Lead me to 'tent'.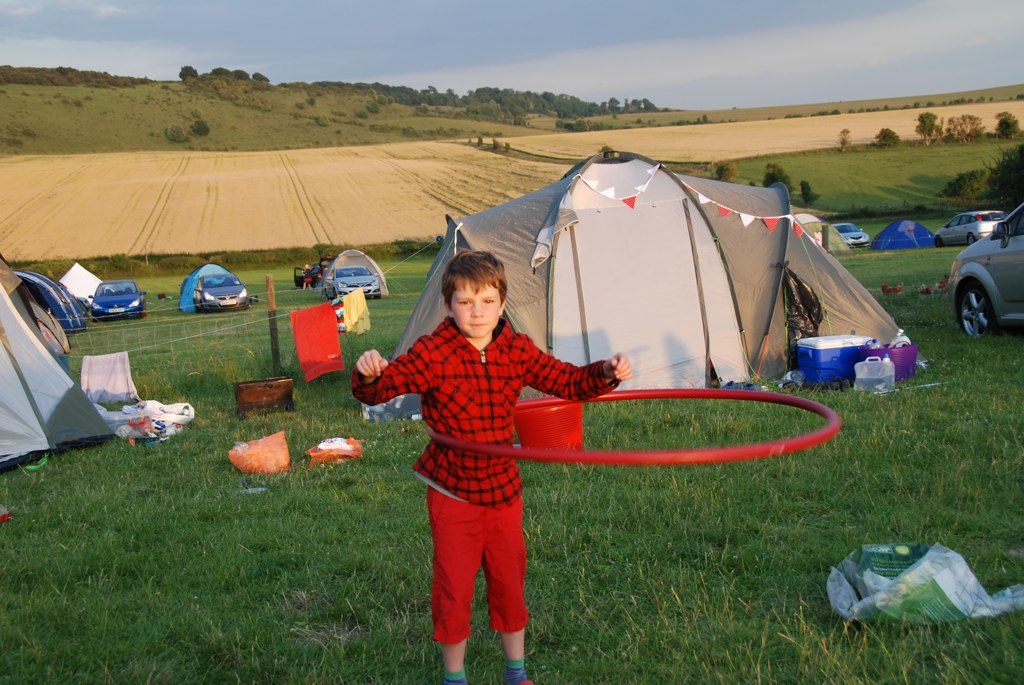
Lead to (367, 155, 873, 416).
